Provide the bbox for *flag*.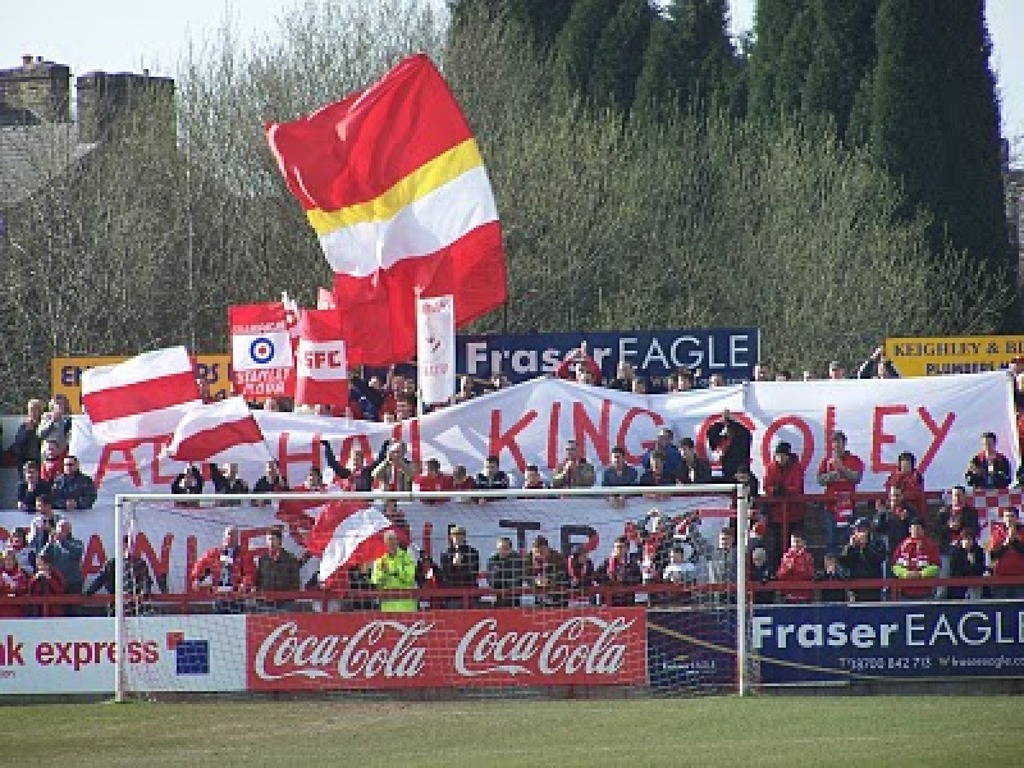
x1=262, y1=46, x2=506, y2=347.
